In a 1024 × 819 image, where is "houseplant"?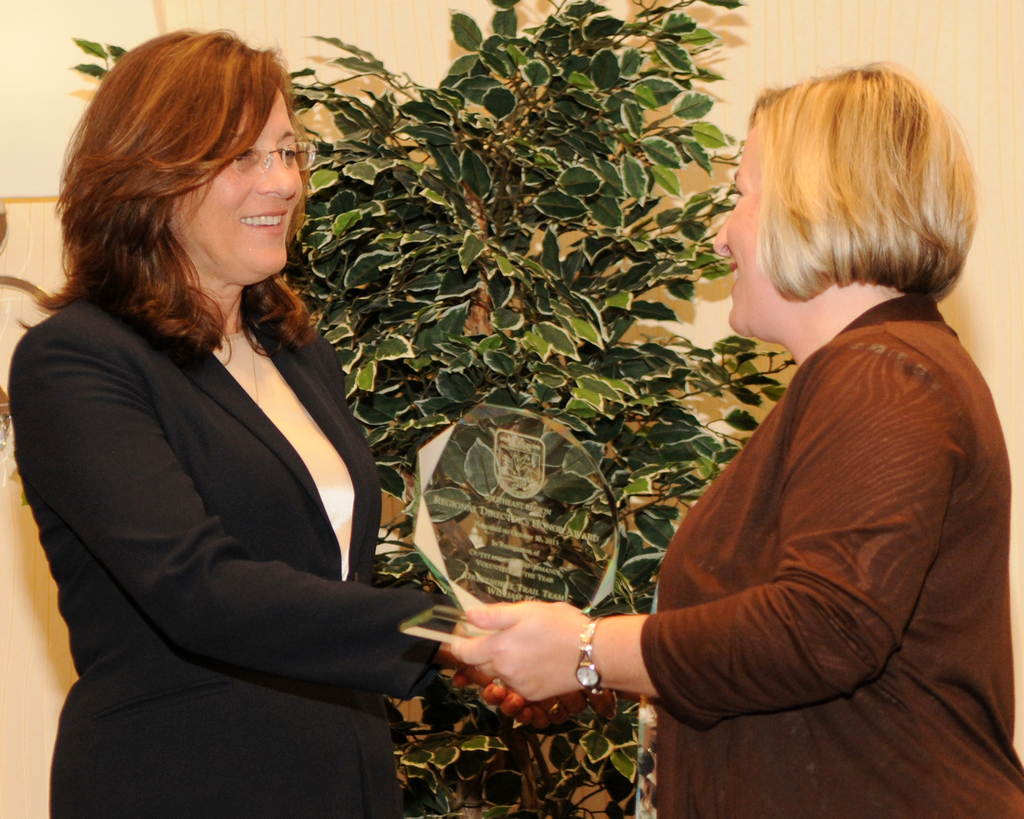
<bbox>0, 0, 854, 818</bbox>.
